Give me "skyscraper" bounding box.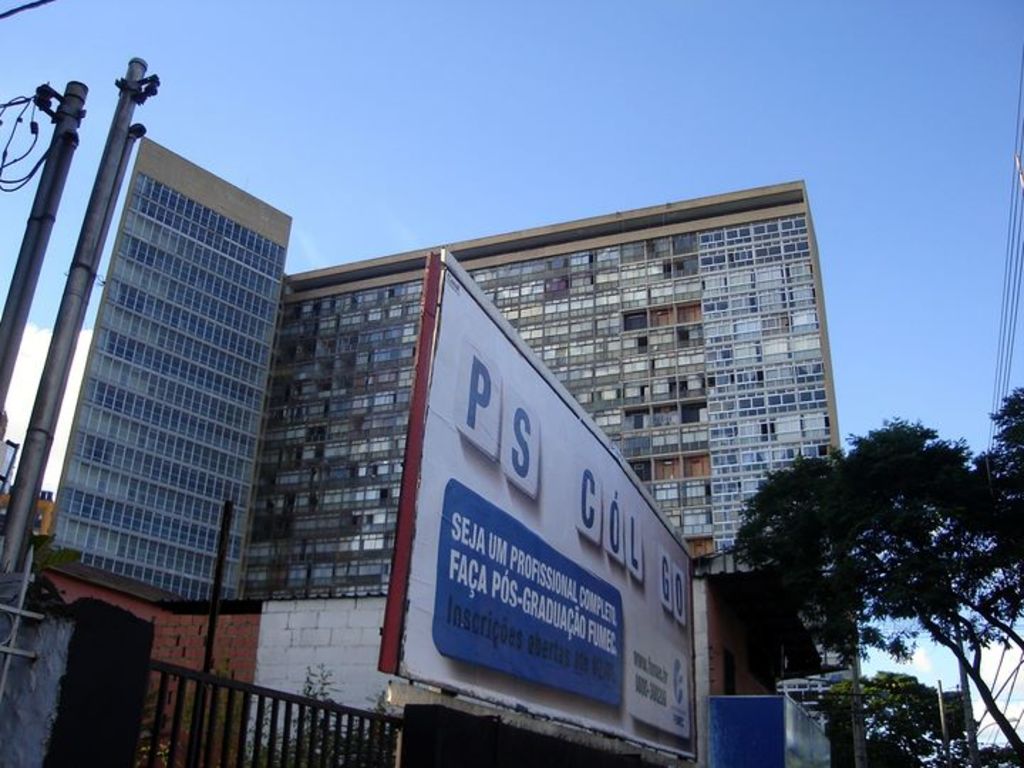
(left=236, top=181, right=866, bottom=767).
